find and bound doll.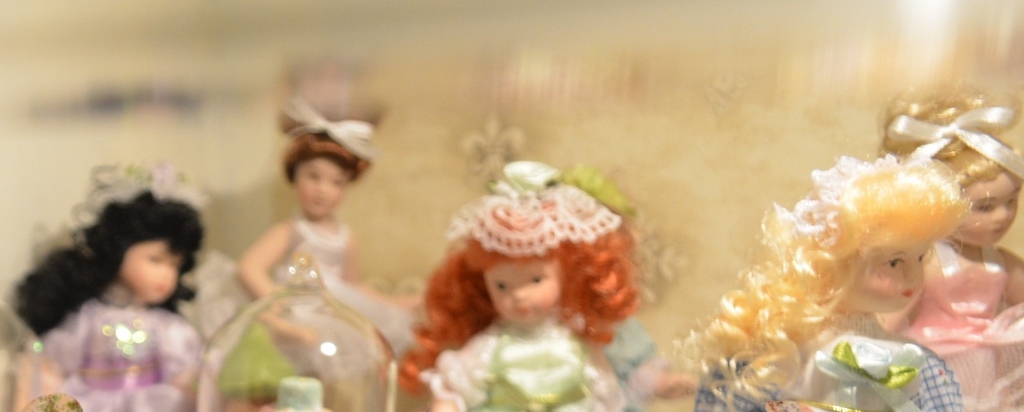
Bound: rect(201, 106, 414, 405).
